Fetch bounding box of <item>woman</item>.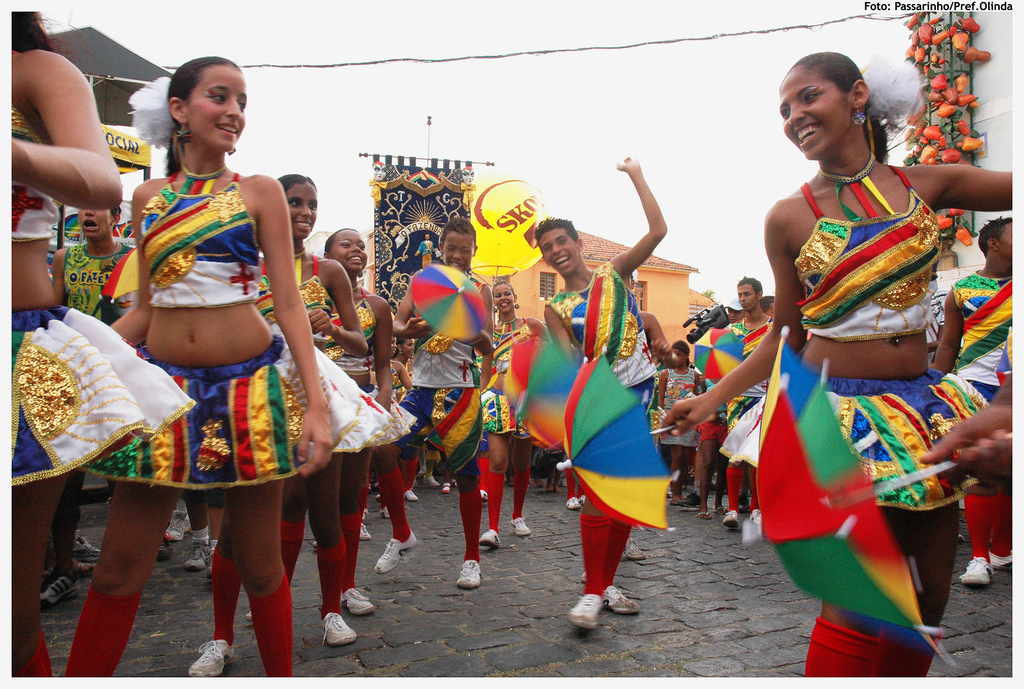
Bbox: (467,282,551,547).
